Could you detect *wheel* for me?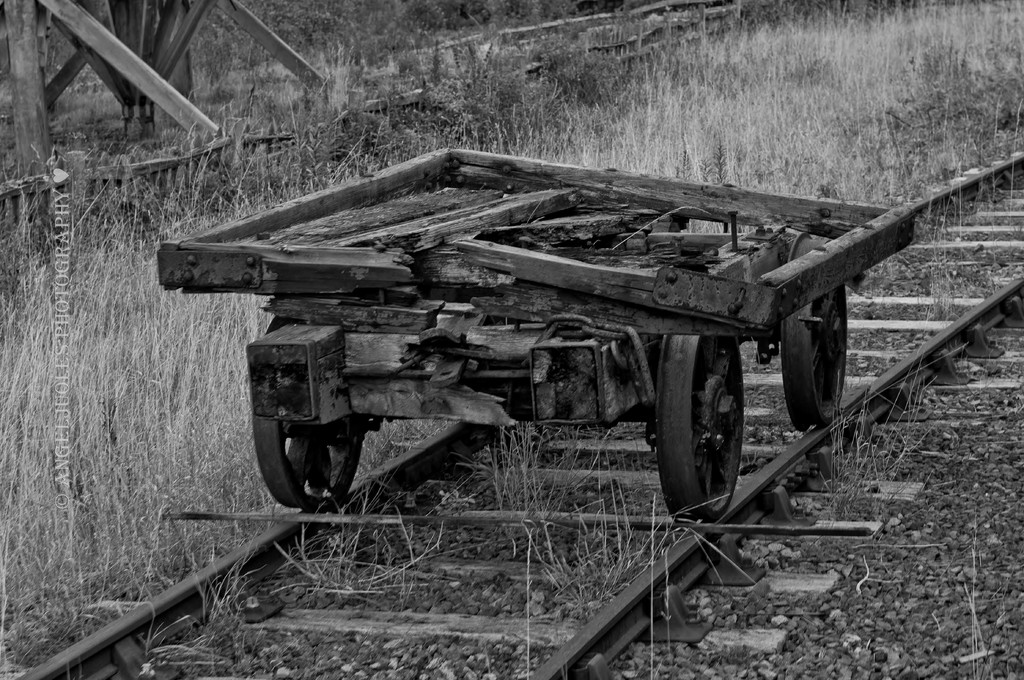
Detection result: pyautogui.locateOnScreen(773, 276, 848, 429).
